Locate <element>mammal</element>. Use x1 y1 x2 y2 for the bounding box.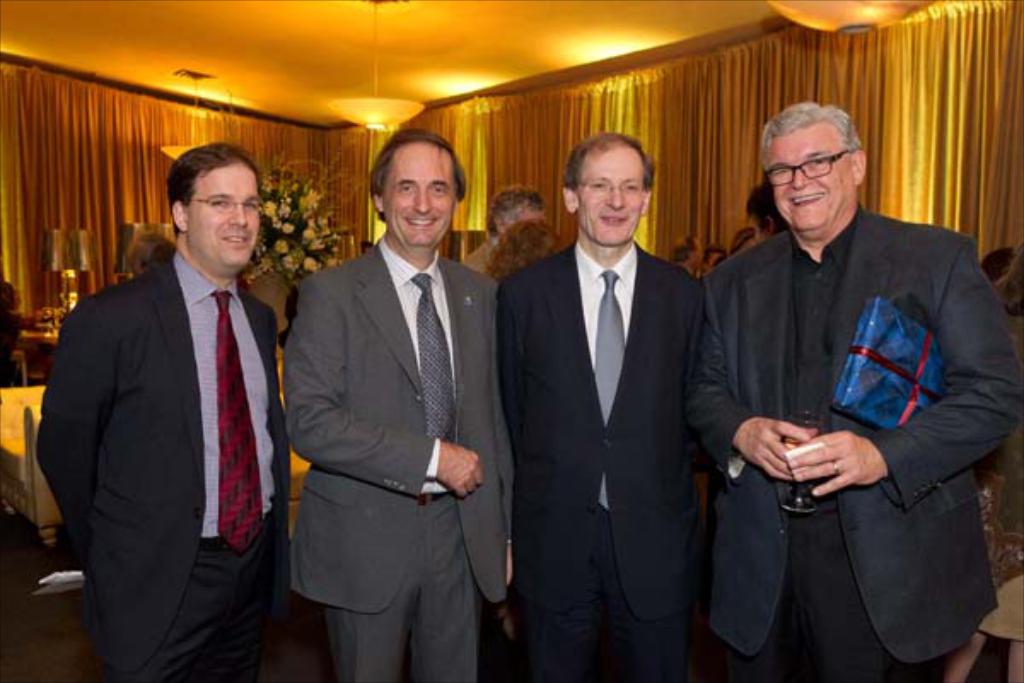
283 126 497 681.
